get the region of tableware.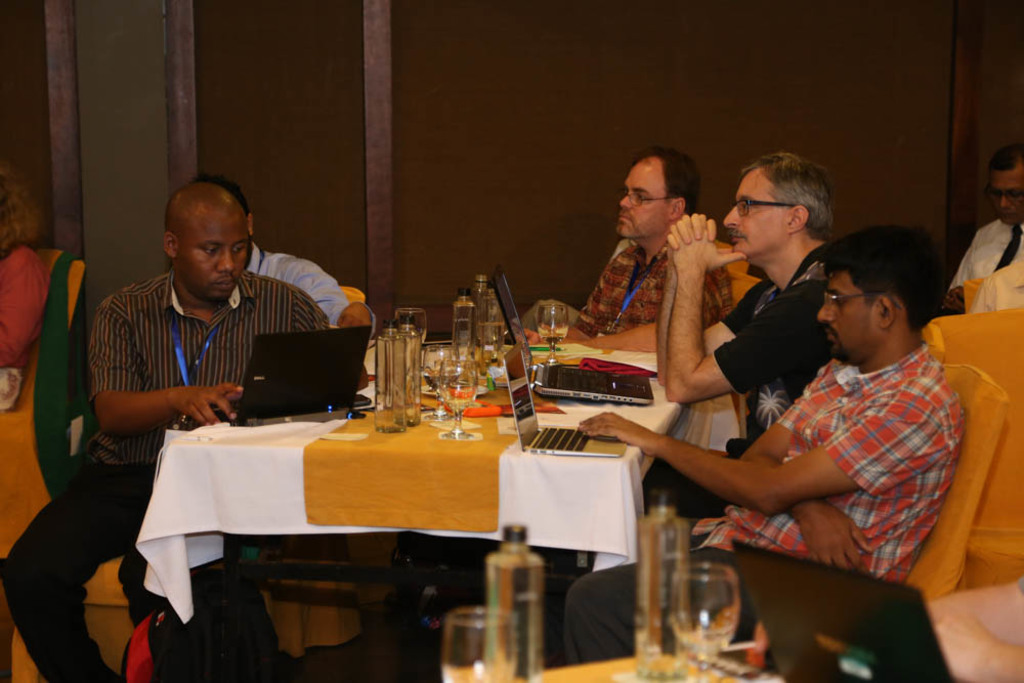
l=434, t=605, r=518, b=682.
